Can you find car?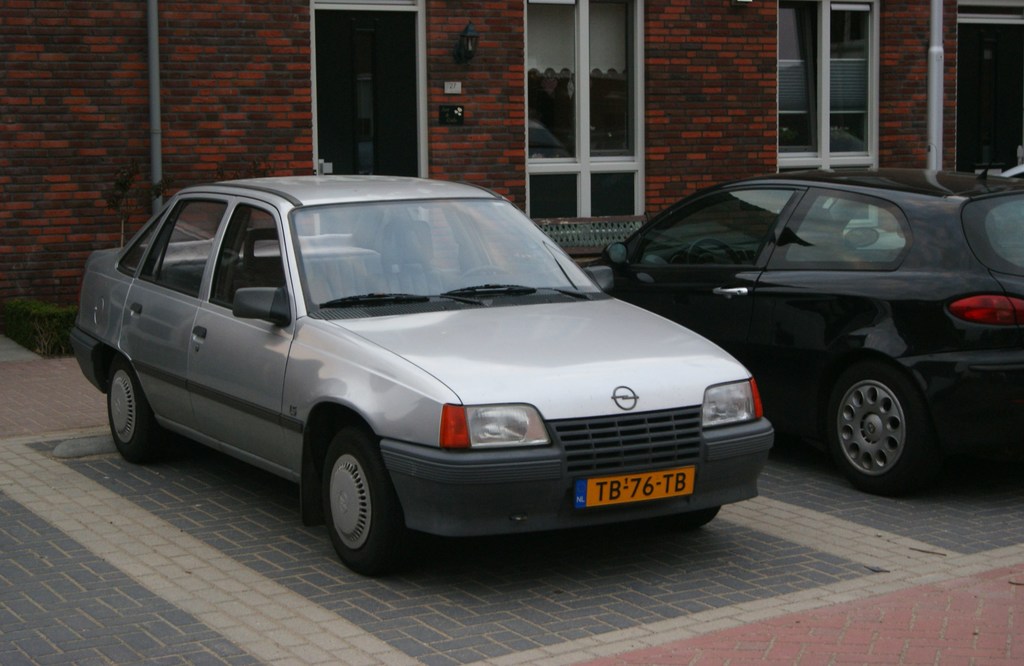
Yes, bounding box: (527, 168, 1023, 493).
